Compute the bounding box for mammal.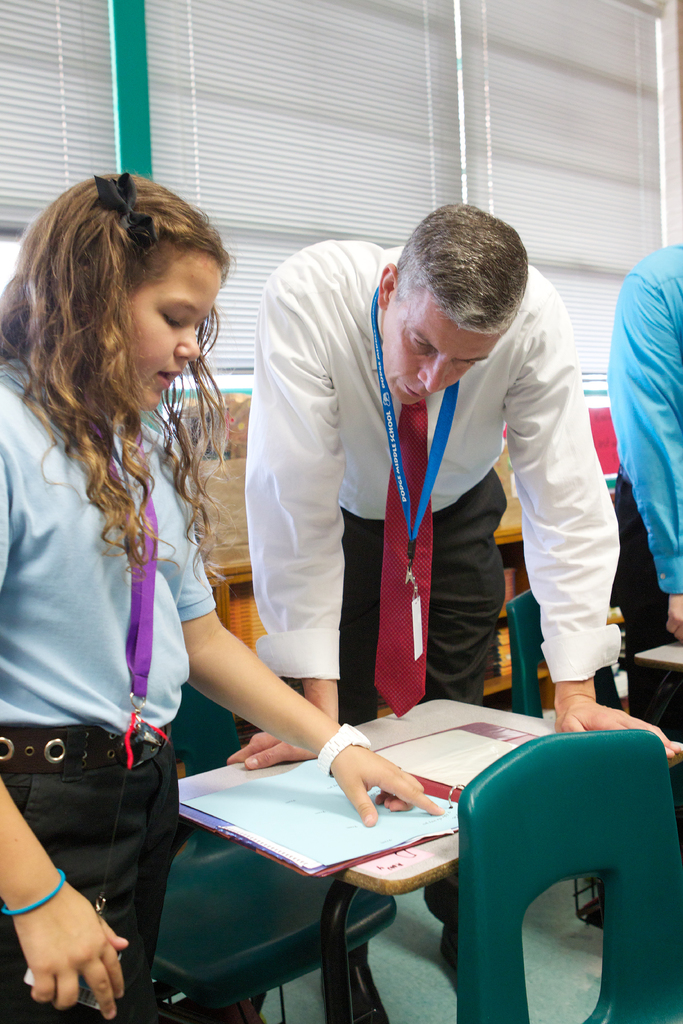
region(10, 163, 314, 1012).
